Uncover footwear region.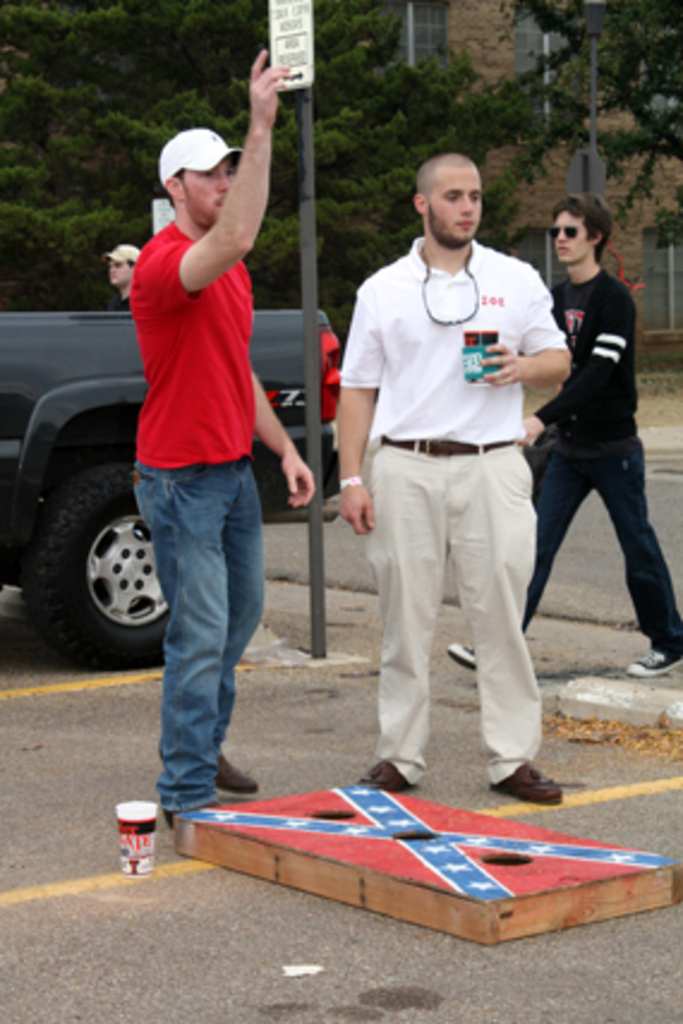
Uncovered: locate(484, 763, 582, 813).
